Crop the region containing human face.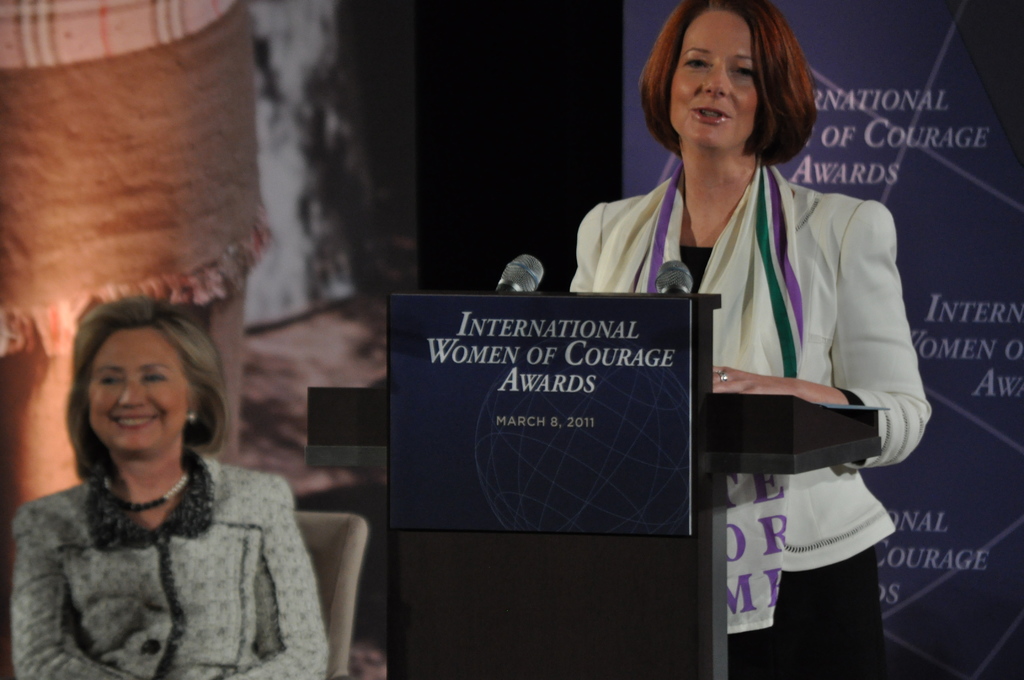
Crop region: x1=665, y1=10, x2=762, y2=154.
